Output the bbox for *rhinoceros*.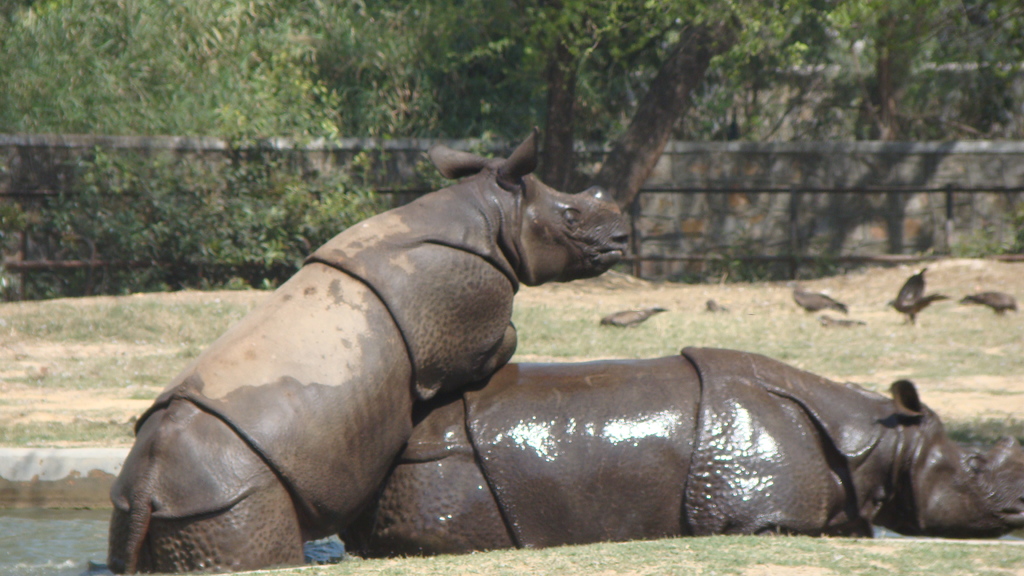
box(335, 337, 1023, 557).
